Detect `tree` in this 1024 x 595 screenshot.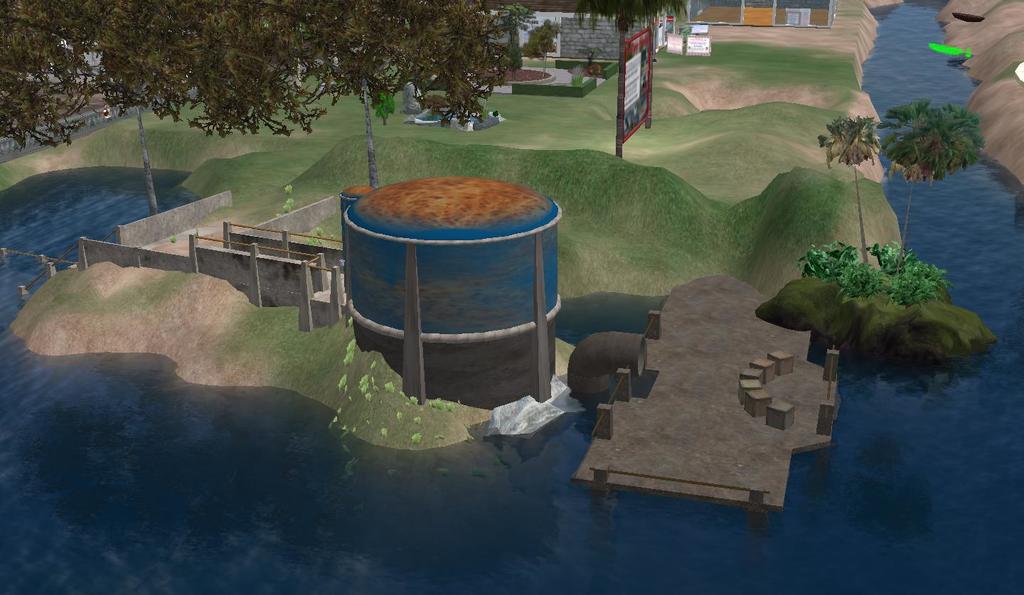
Detection: left=149, top=0, right=665, bottom=294.
